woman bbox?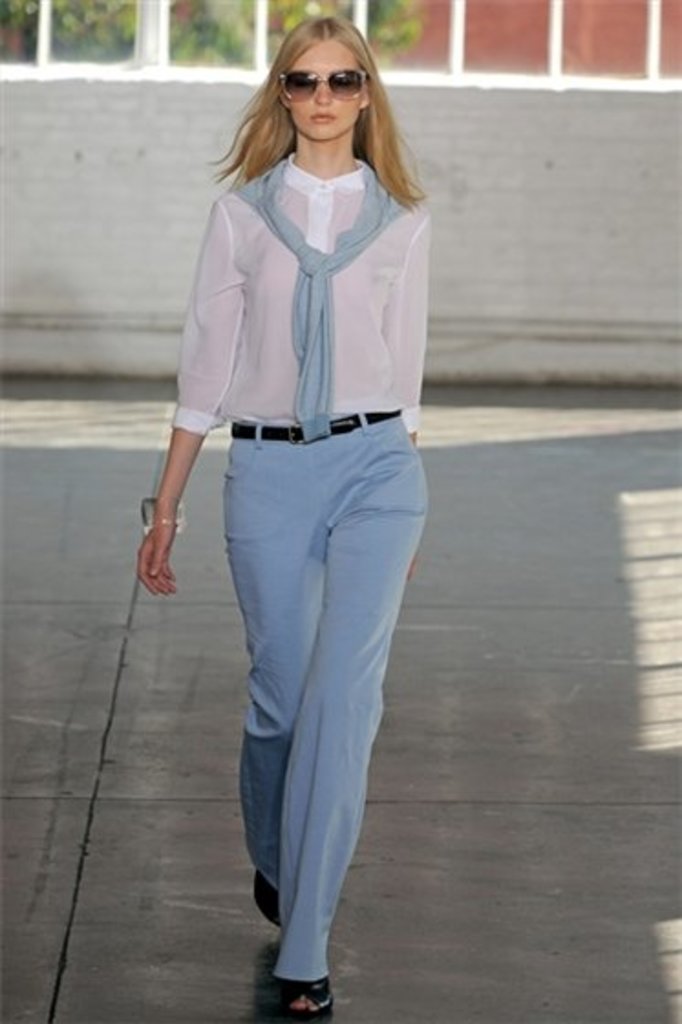
select_region(135, 0, 464, 984)
